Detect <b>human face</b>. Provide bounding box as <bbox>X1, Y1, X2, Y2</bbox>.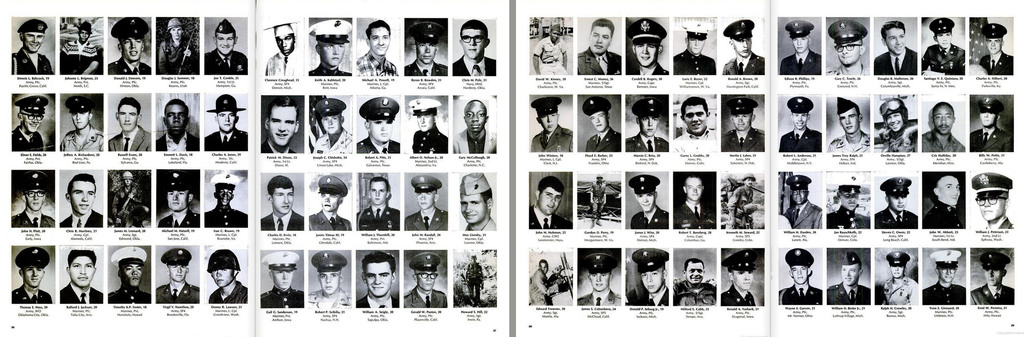
<bbox>416, 268, 436, 288</bbox>.
